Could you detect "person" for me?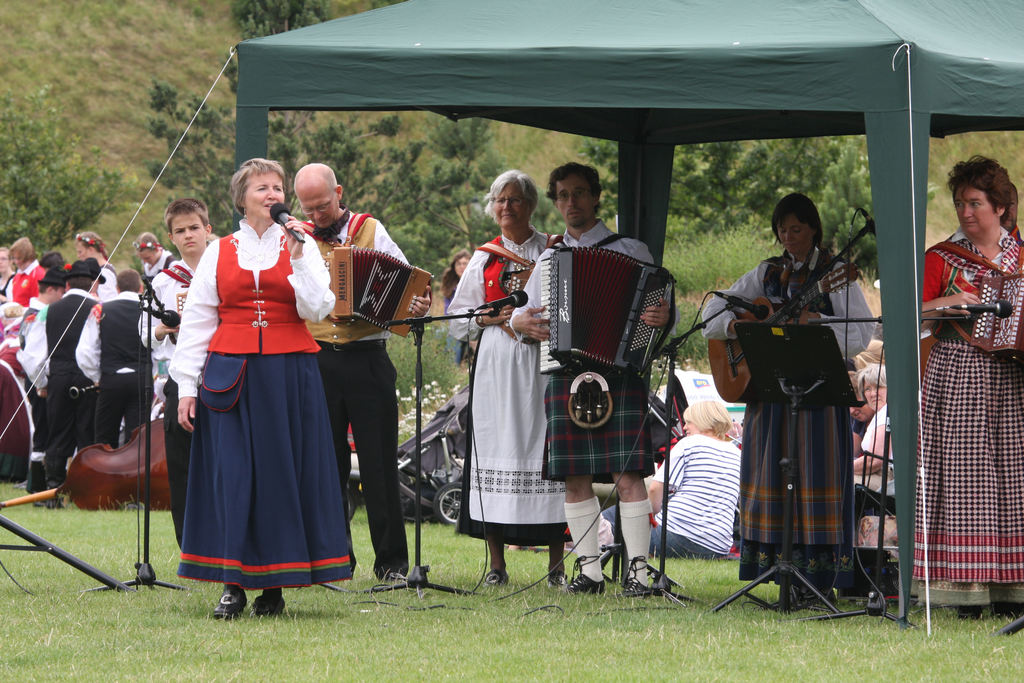
Detection result: {"left": 435, "top": 163, "right": 576, "bottom": 591}.
